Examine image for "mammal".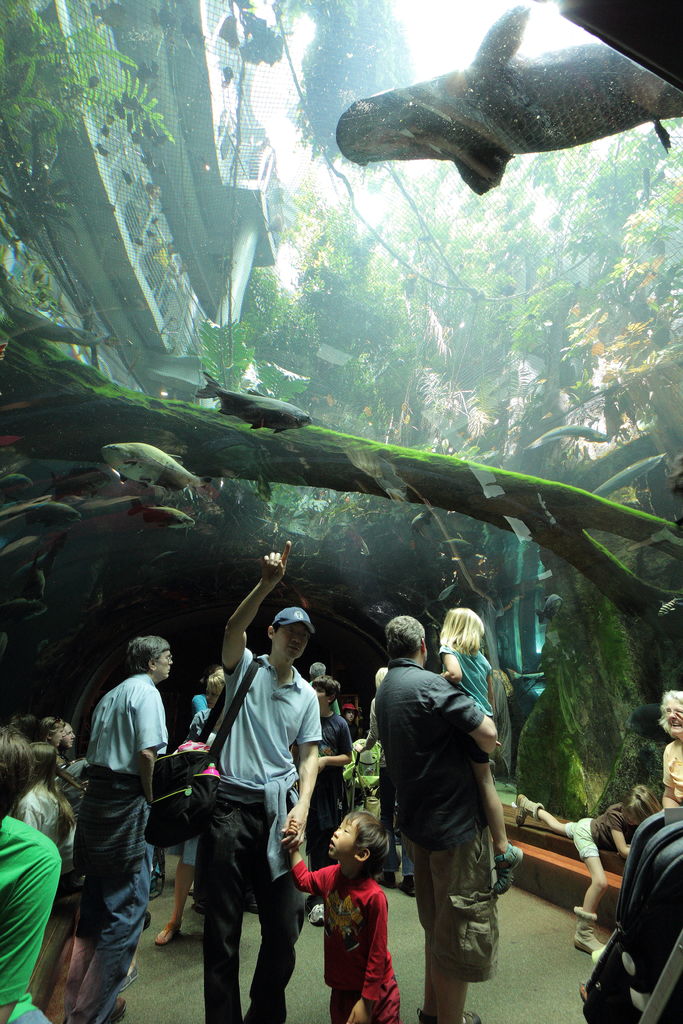
Examination result: rect(361, 664, 427, 896).
